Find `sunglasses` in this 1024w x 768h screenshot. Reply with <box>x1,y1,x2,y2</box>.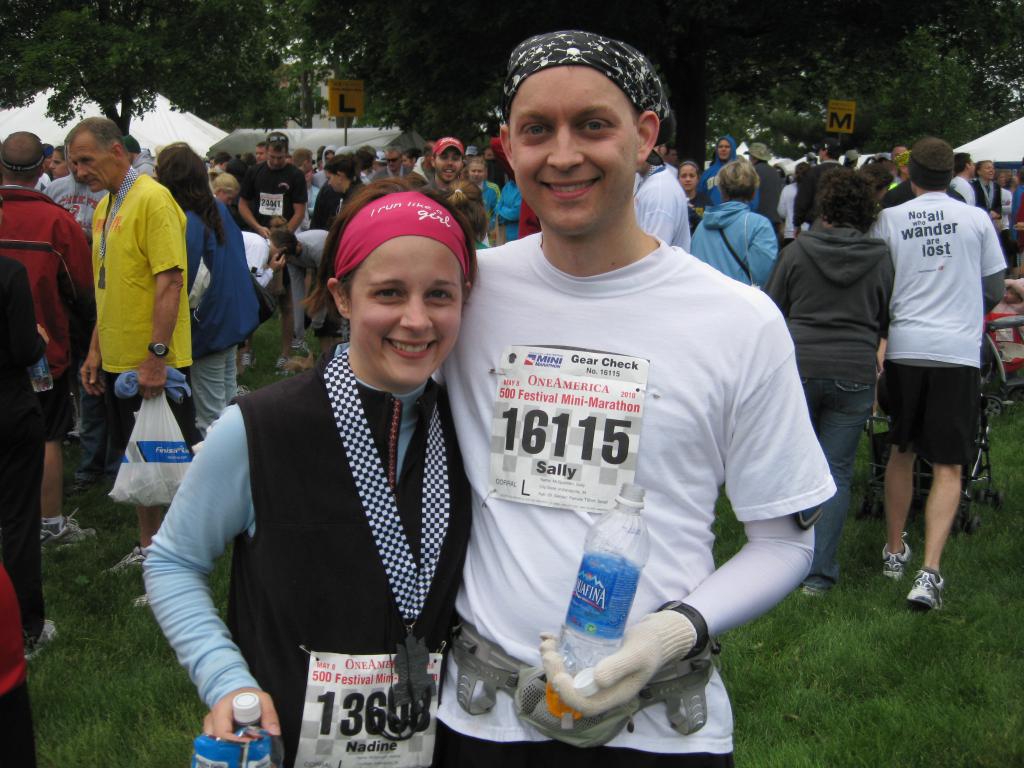
<box>381,152,404,164</box>.
